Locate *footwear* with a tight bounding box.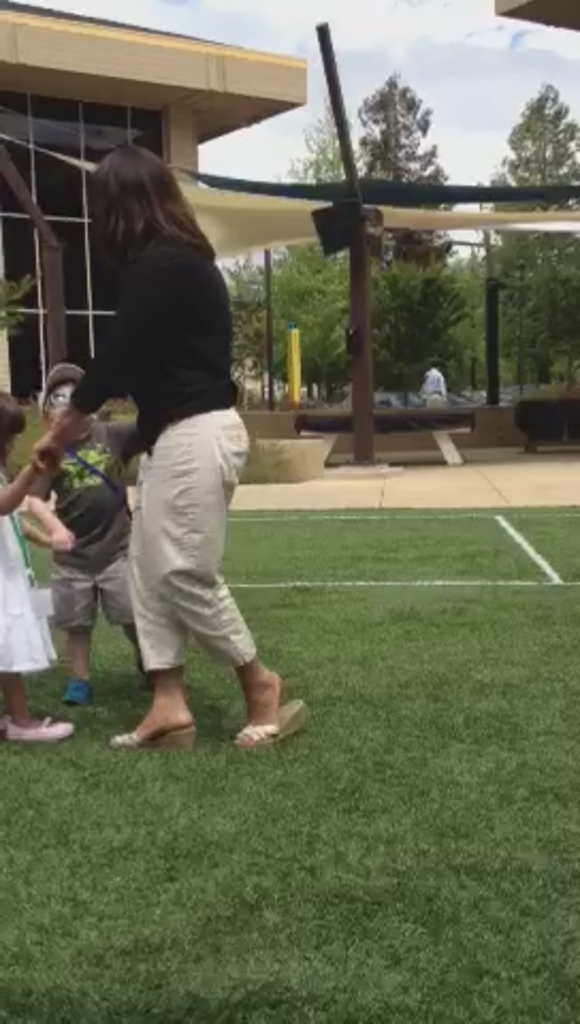
[x1=111, y1=719, x2=198, y2=751].
